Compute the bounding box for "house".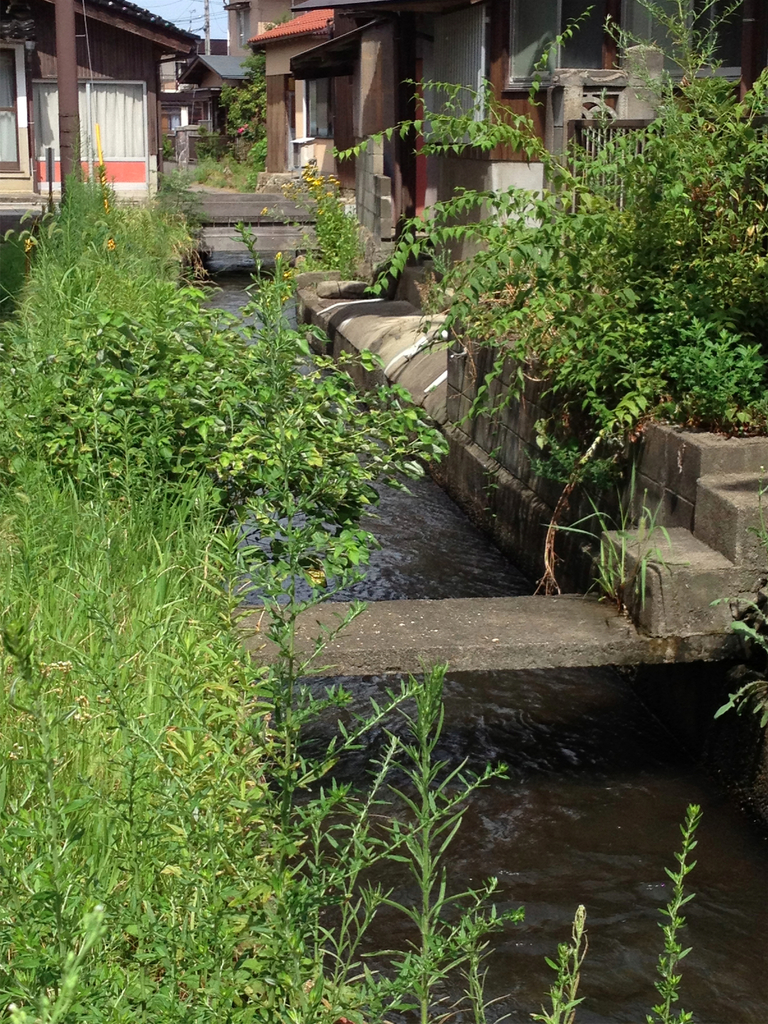
bbox(220, 0, 332, 187).
